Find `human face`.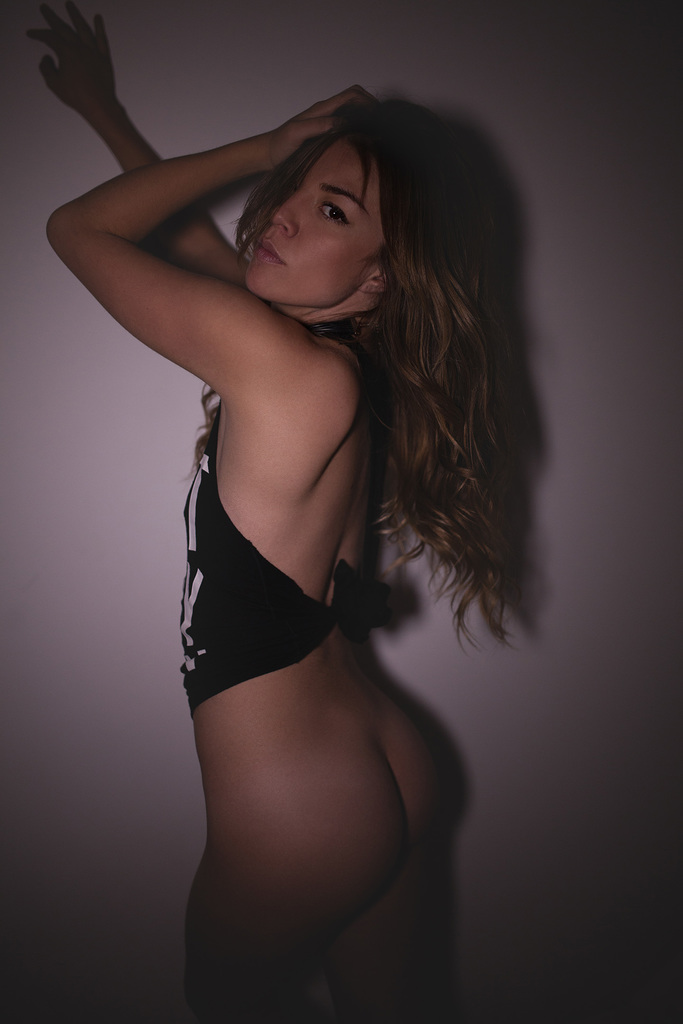
detection(250, 137, 390, 300).
